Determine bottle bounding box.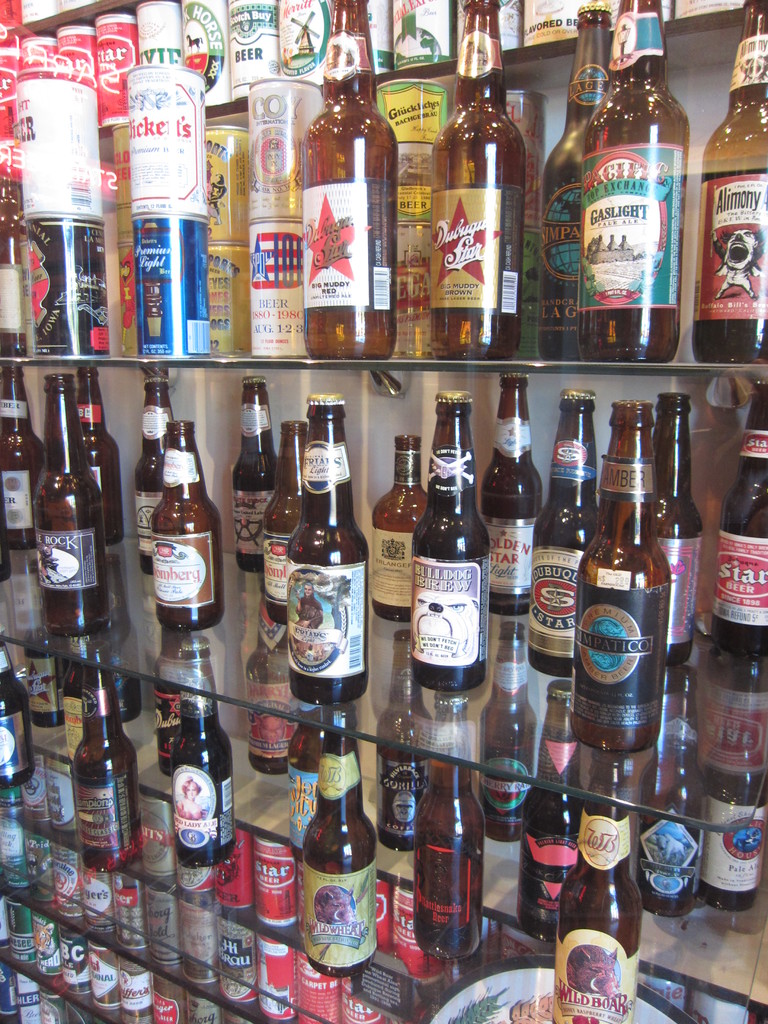
Determined: bbox(710, 381, 767, 668).
